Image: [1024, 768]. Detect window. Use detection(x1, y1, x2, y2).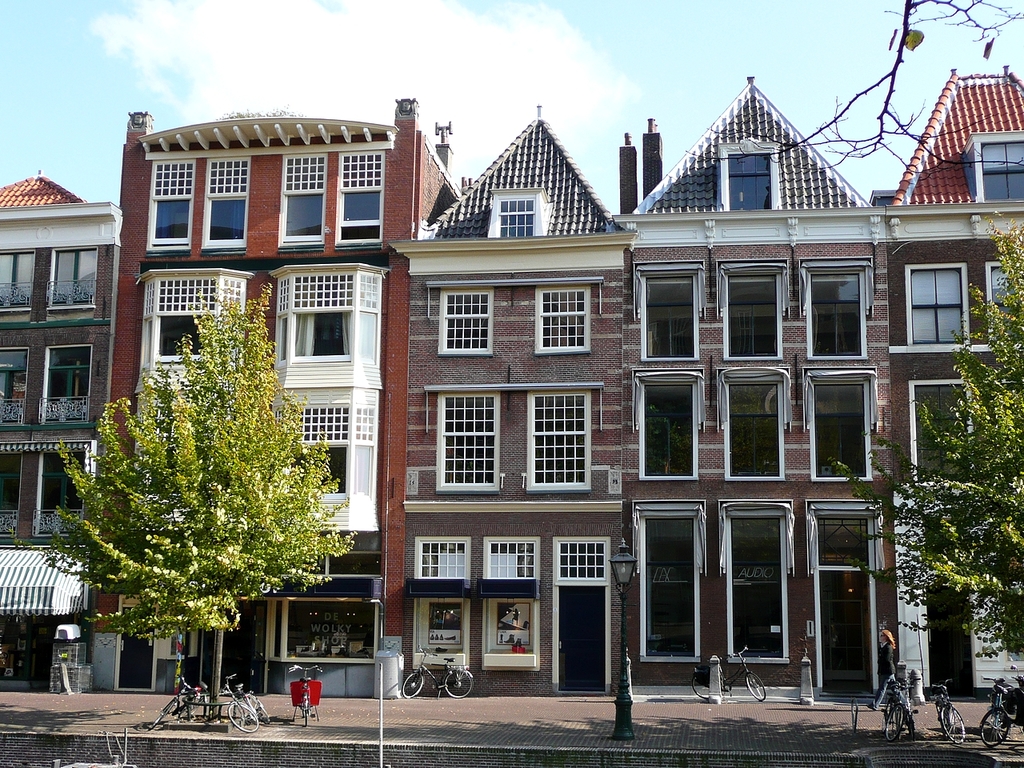
detection(634, 368, 706, 486).
